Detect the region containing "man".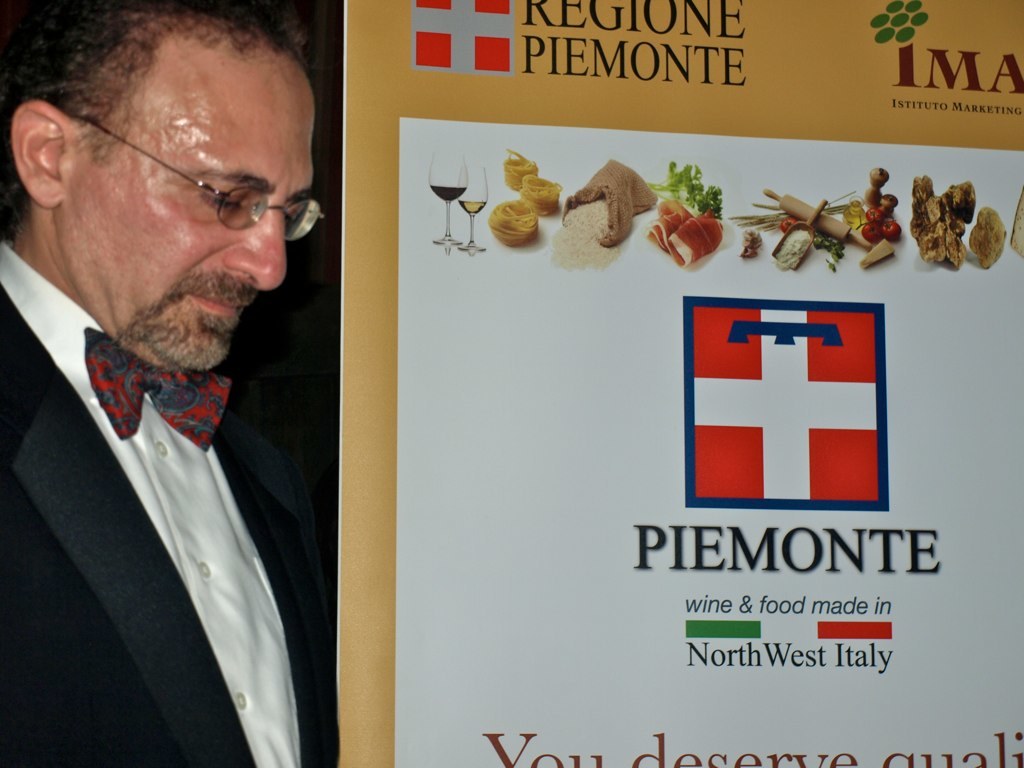
{"x1": 0, "y1": 2, "x2": 353, "y2": 760}.
